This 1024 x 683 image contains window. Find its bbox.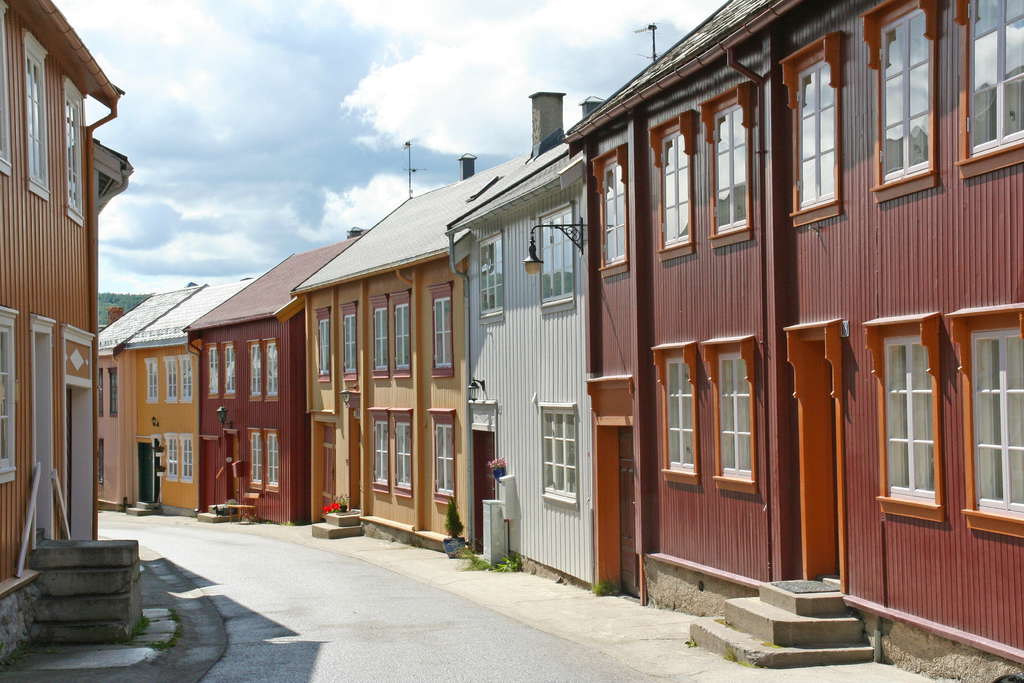
bbox(539, 401, 576, 506).
